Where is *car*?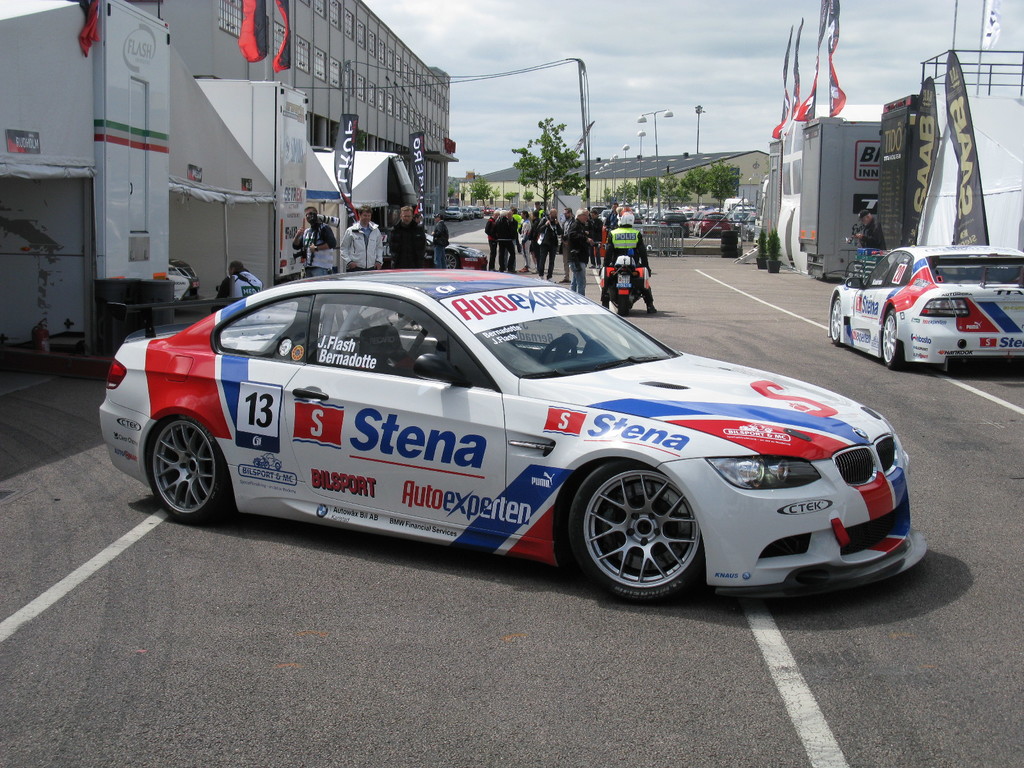
{"left": 92, "top": 260, "right": 925, "bottom": 606}.
